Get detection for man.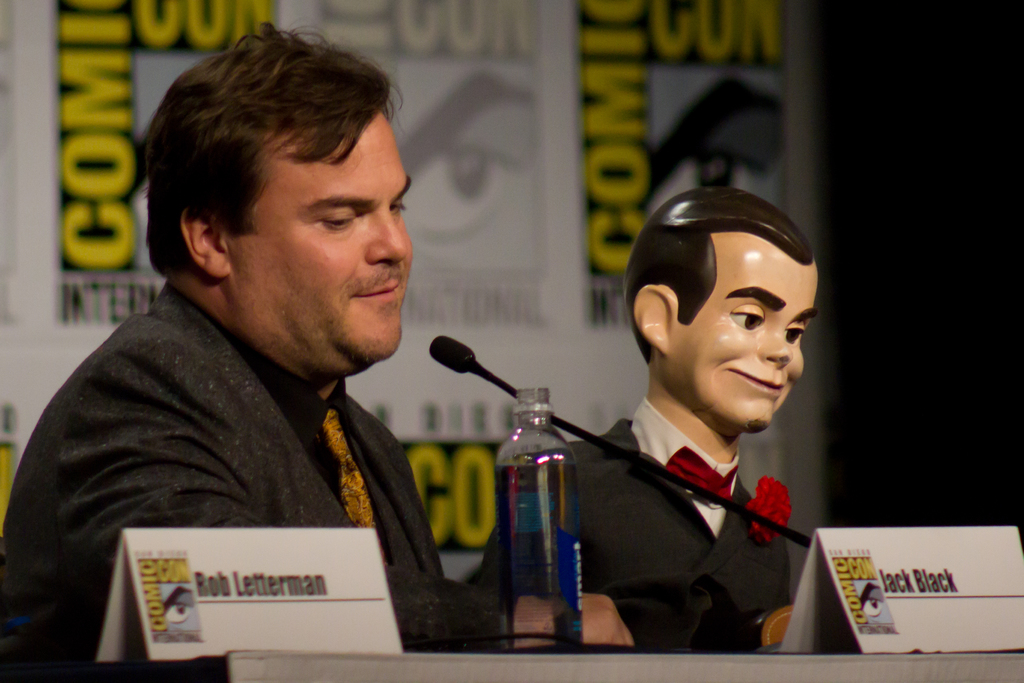
Detection: left=24, top=55, right=524, bottom=641.
